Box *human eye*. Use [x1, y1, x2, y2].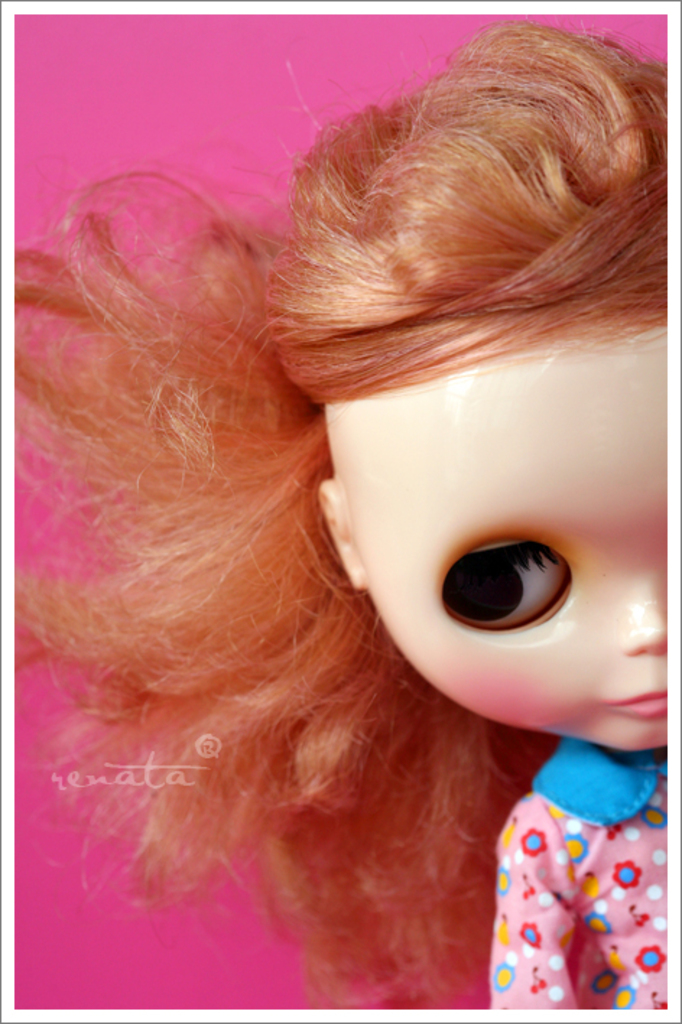
[429, 518, 582, 637].
